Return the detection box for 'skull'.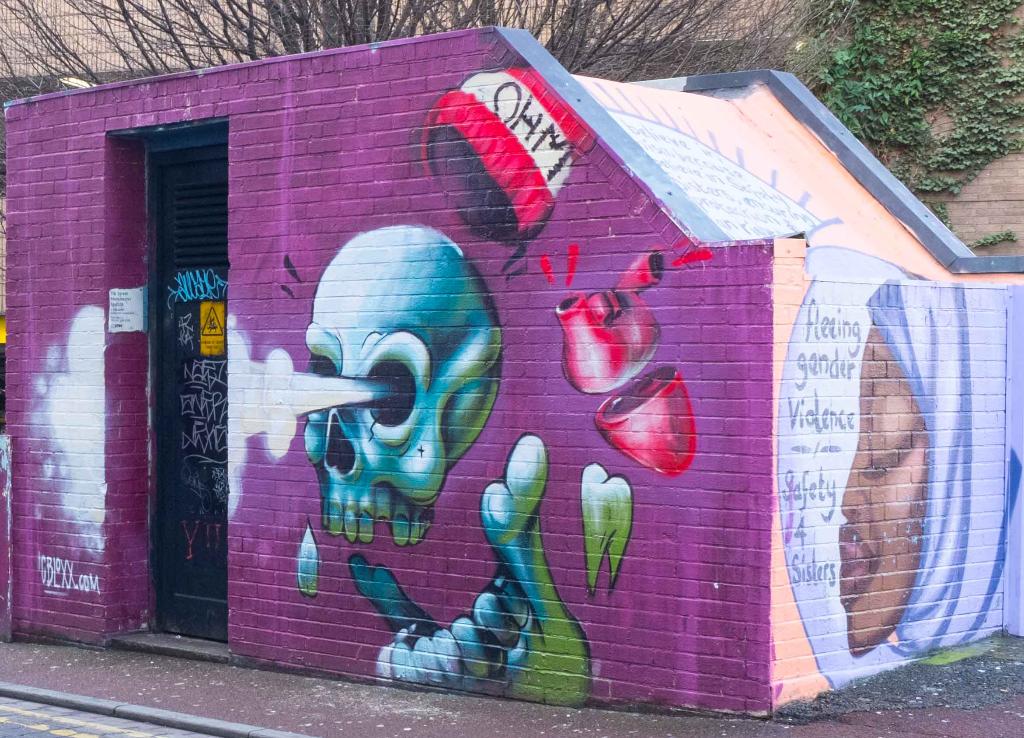
bbox=(291, 225, 490, 564).
